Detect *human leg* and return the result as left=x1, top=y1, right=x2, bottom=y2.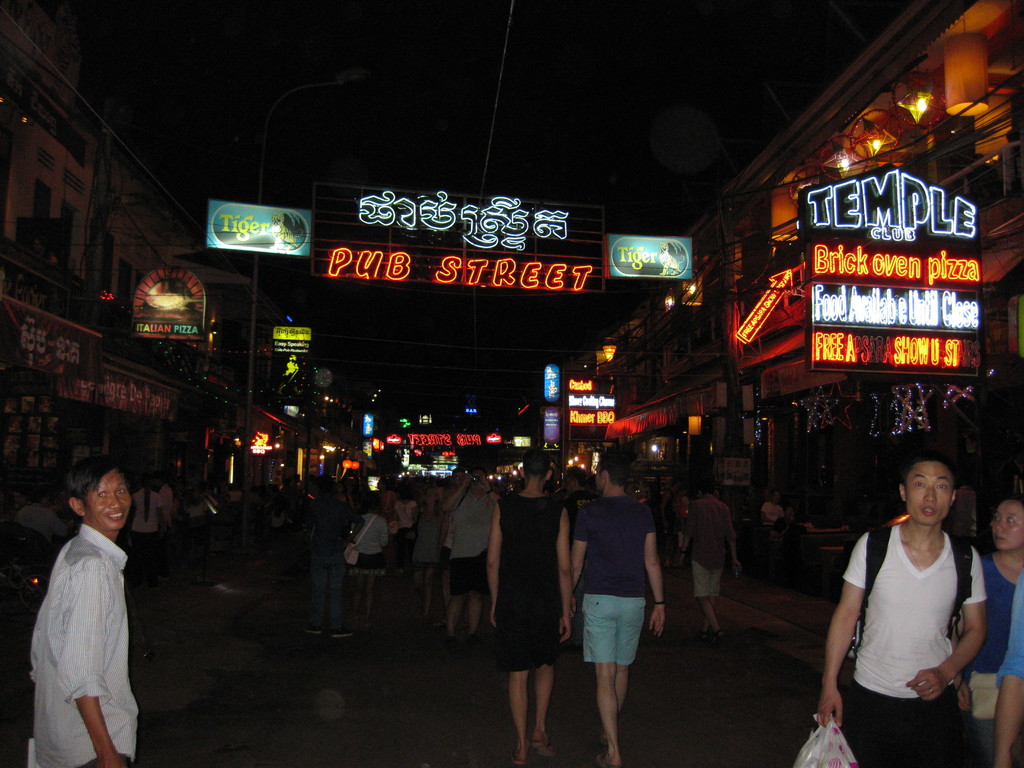
left=594, top=664, right=629, bottom=756.
